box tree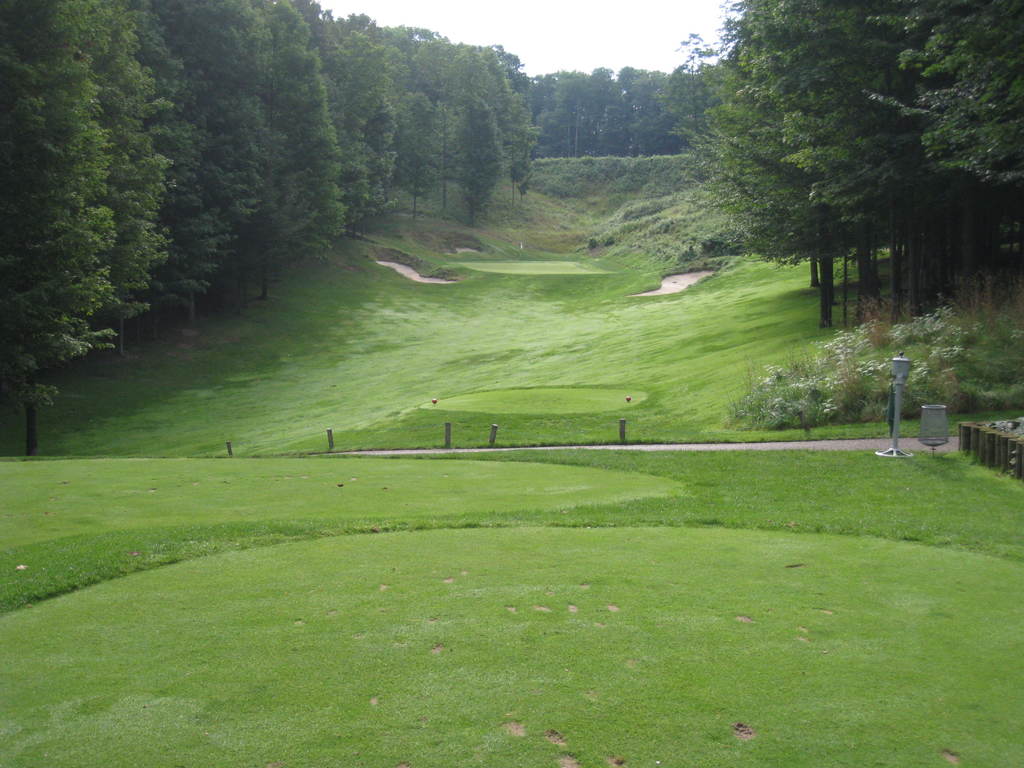
crop(144, 0, 234, 331)
